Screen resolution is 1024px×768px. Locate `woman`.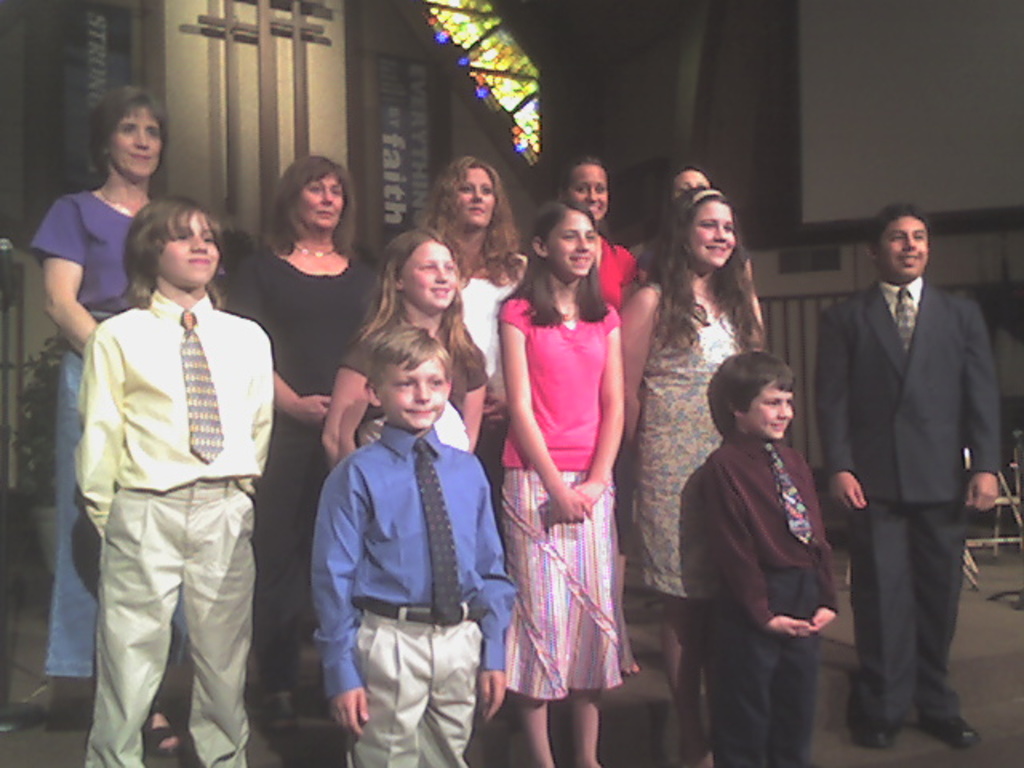
BBox(490, 189, 650, 723).
